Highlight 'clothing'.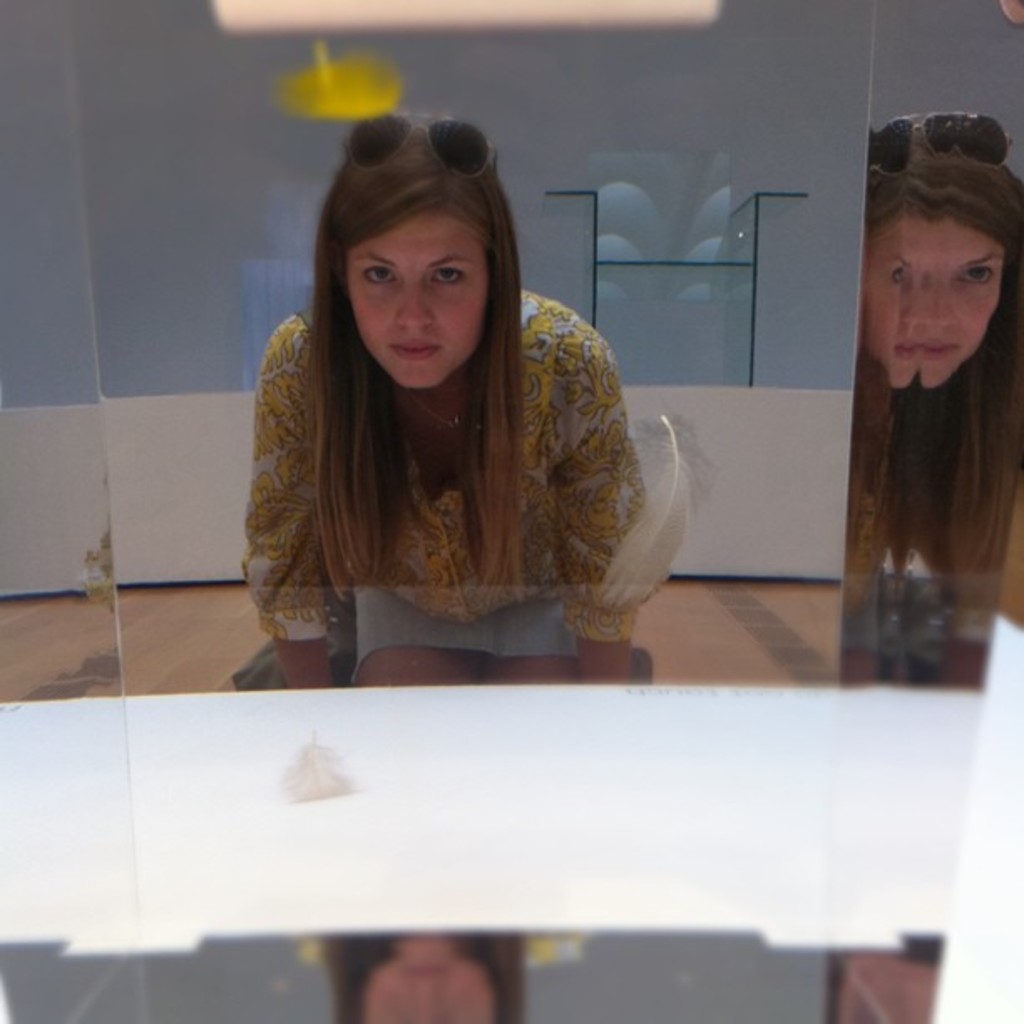
Highlighted region: <bbox>211, 249, 699, 673</bbox>.
